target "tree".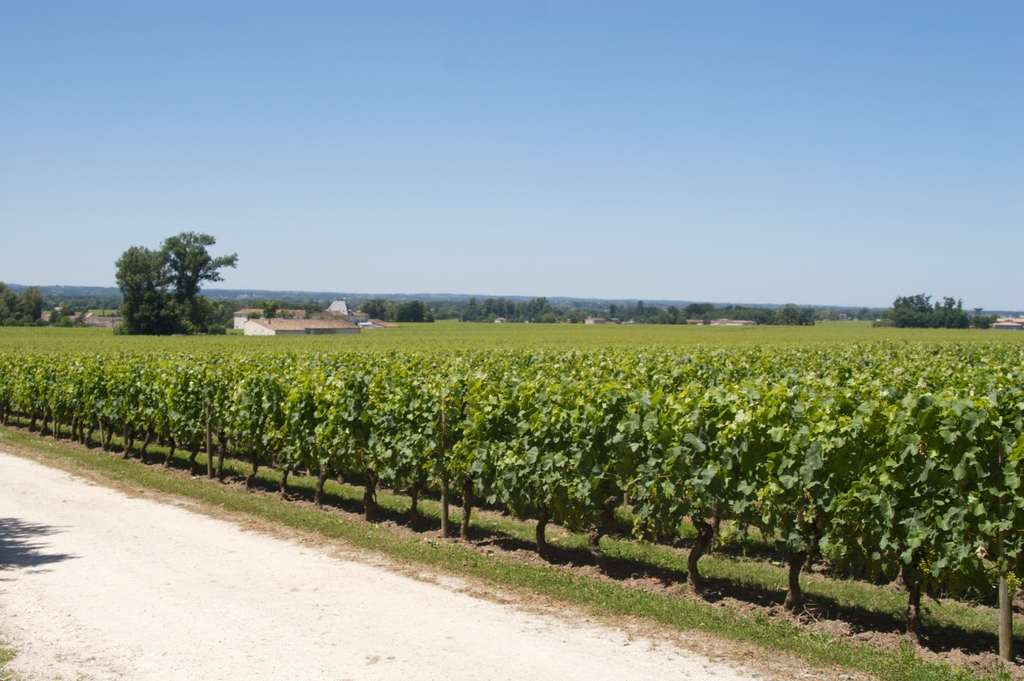
Target region: <region>609, 302, 621, 321</region>.
